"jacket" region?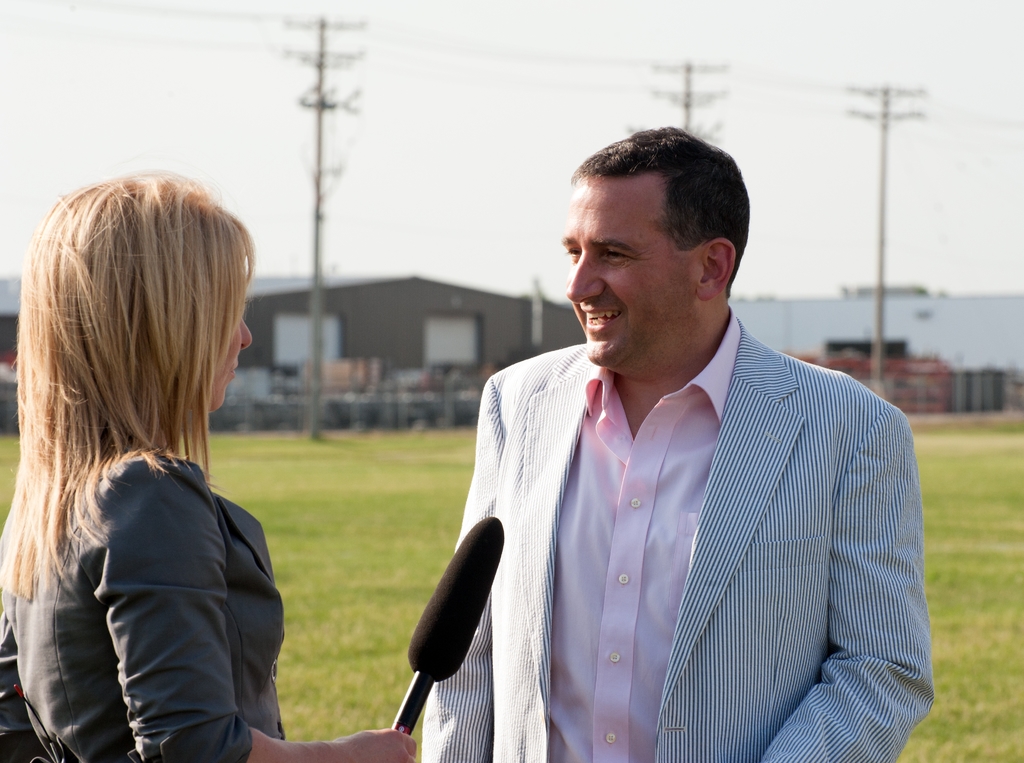
bbox=(0, 451, 291, 762)
